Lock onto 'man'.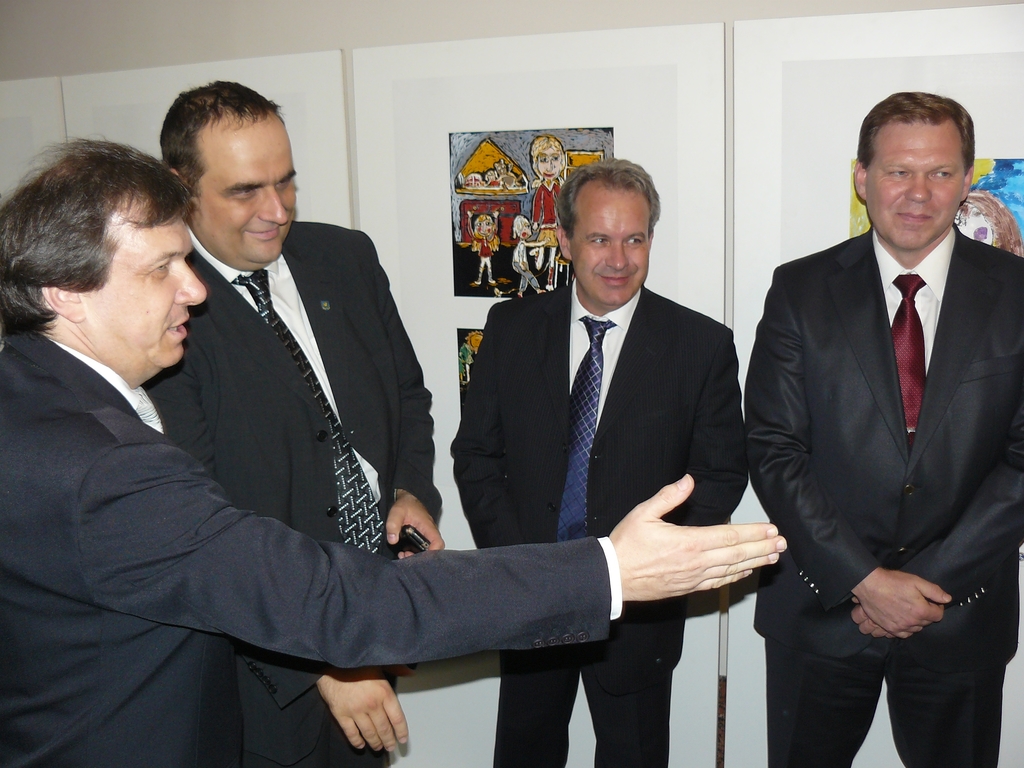
Locked: crop(156, 77, 445, 767).
